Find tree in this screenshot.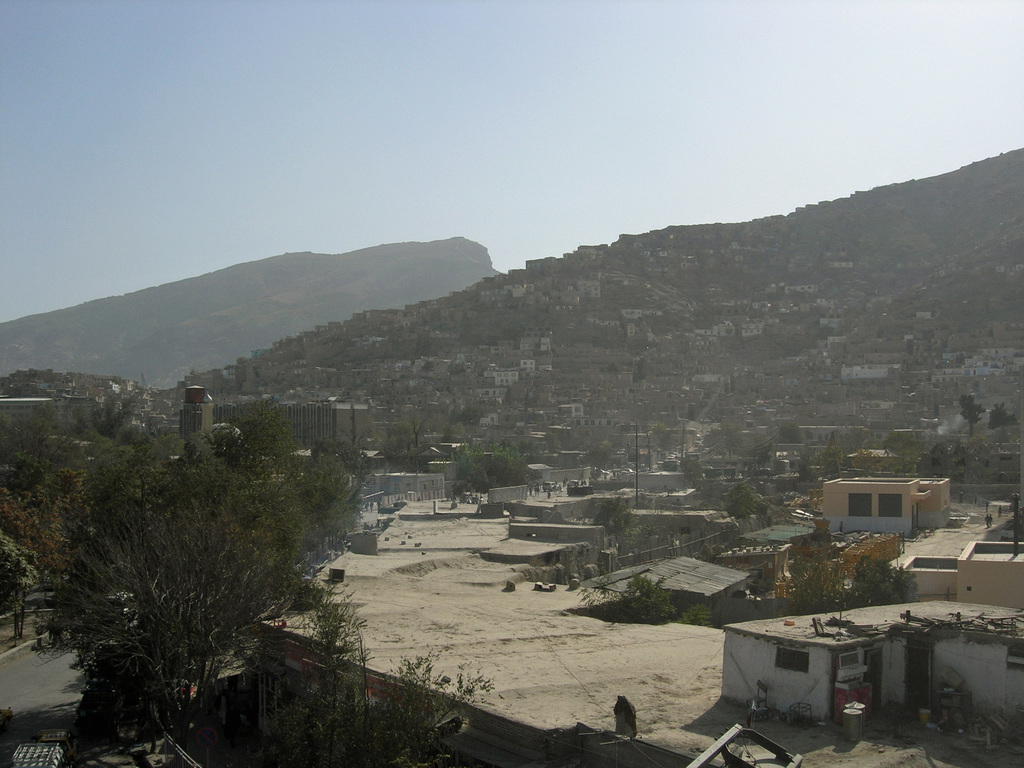
The bounding box for tree is <box>24,369,372,730</box>.
